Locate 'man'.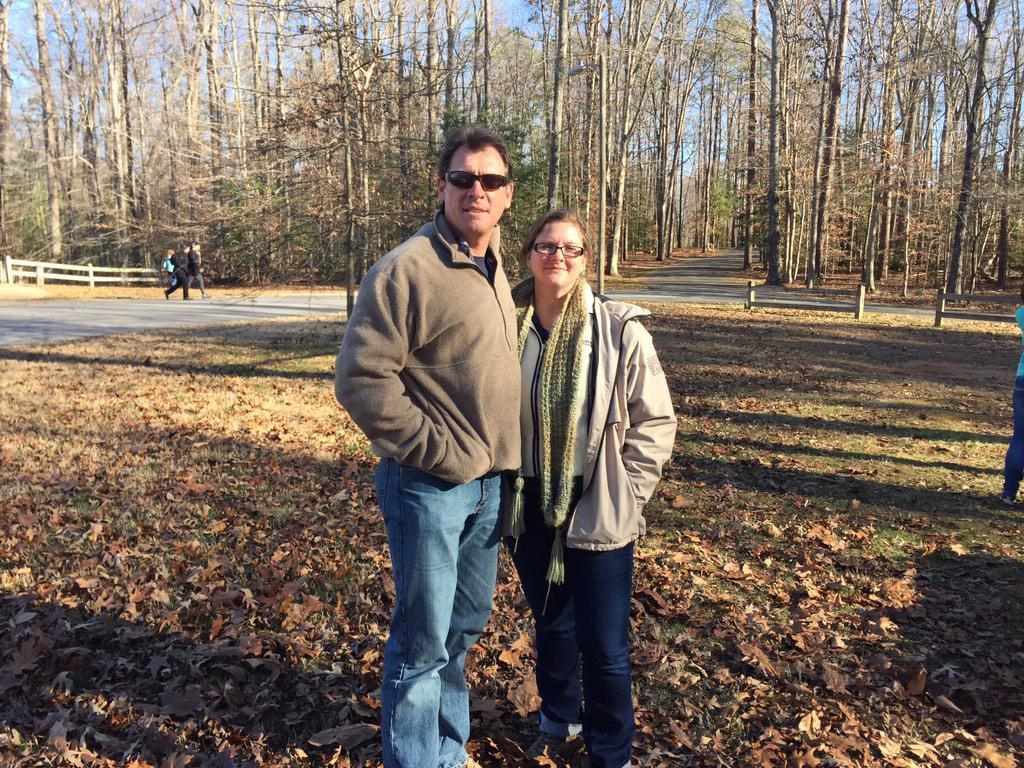
Bounding box: 335/133/549/743.
